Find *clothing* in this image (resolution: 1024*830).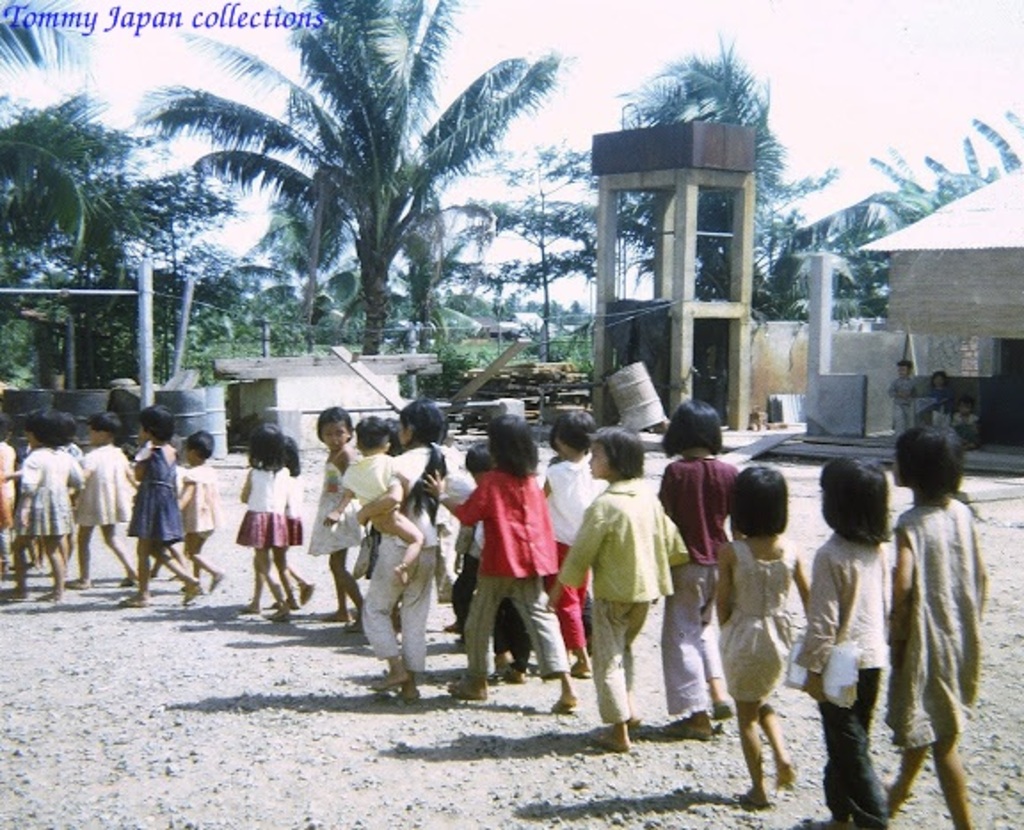
[x1=284, y1=476, x2=306, y2=544].
